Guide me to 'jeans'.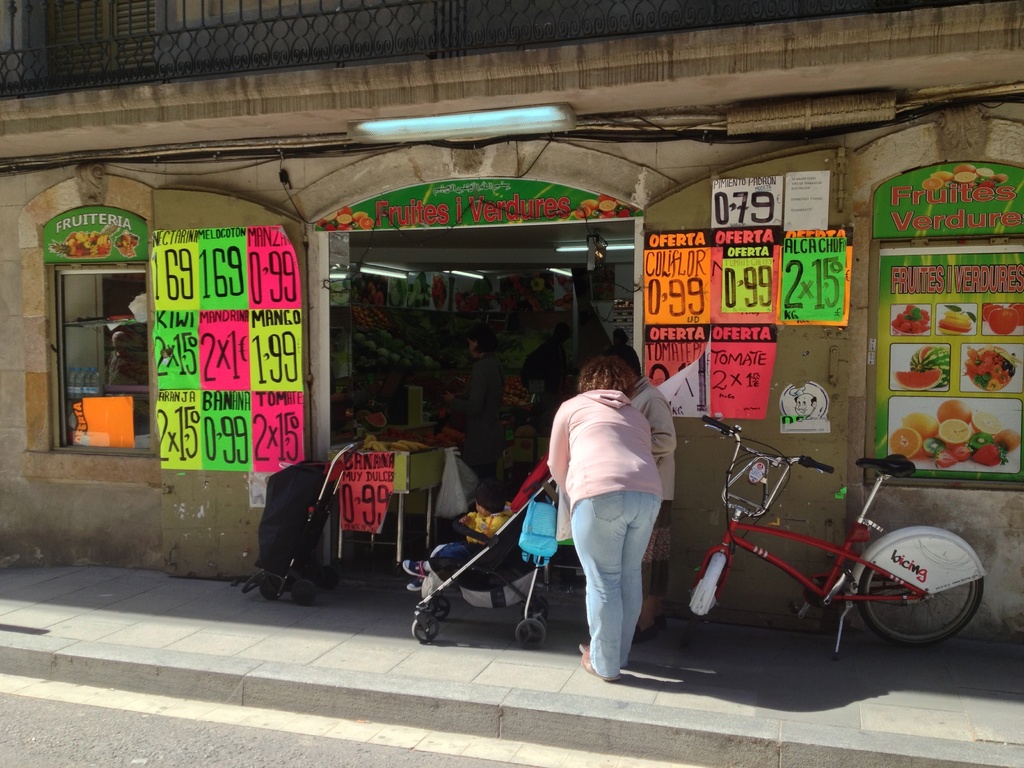
Guidance: region(570, 483, 670, 686).
